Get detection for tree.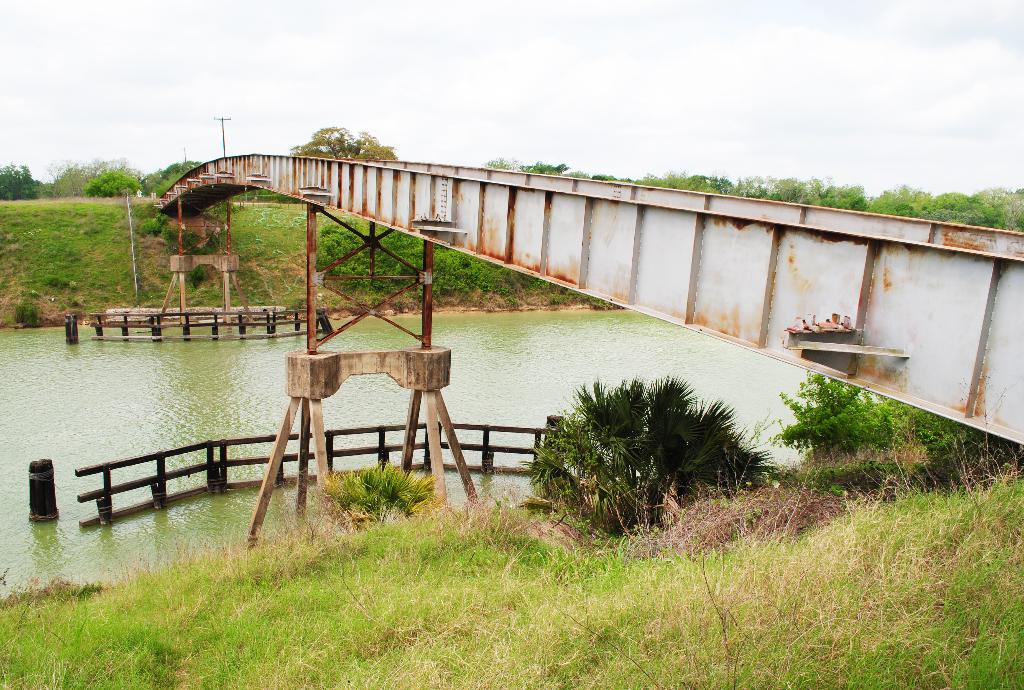
Detection: crop(289, 125, 396, 163).
